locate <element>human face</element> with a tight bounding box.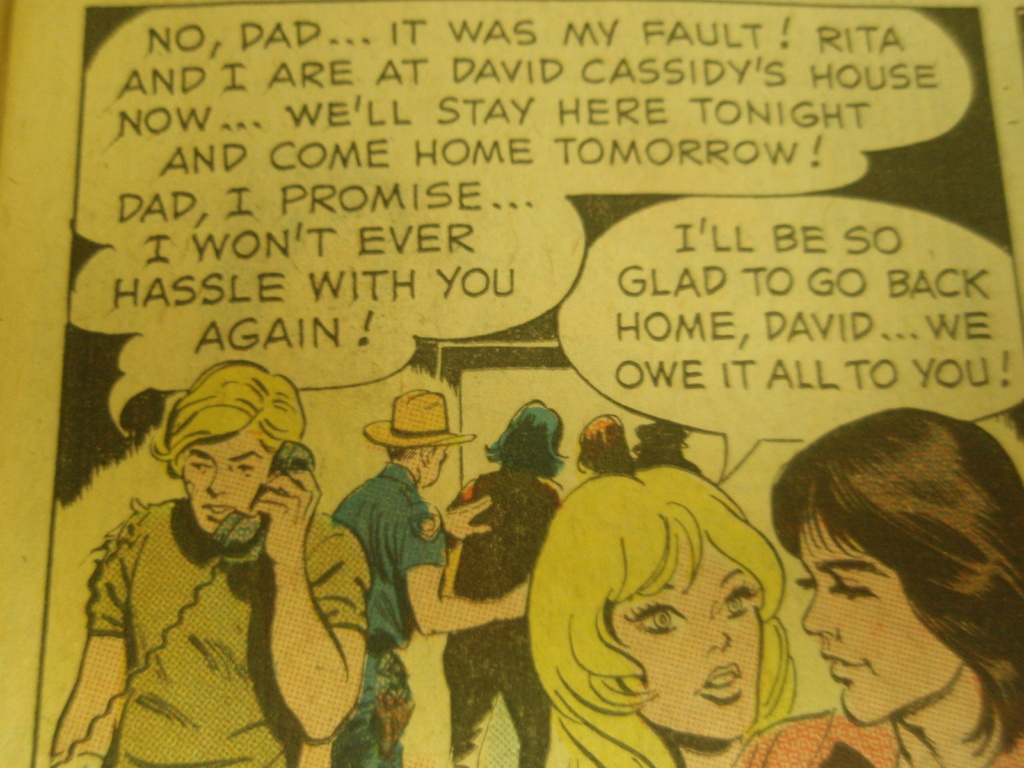
x1=614, y1=541, x2=765, y2=741.
